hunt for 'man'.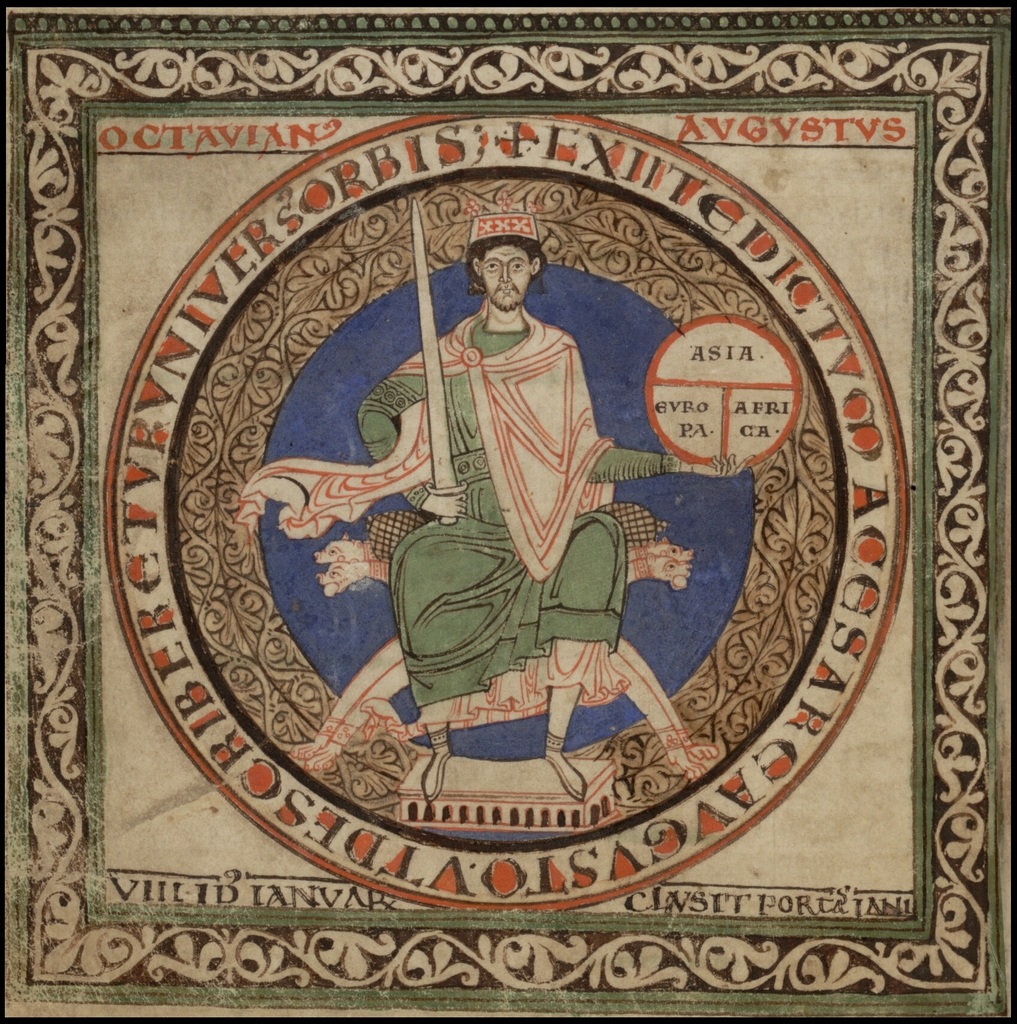
Hunted down at (x1=355, y1=214, x2=748, y2=803).
